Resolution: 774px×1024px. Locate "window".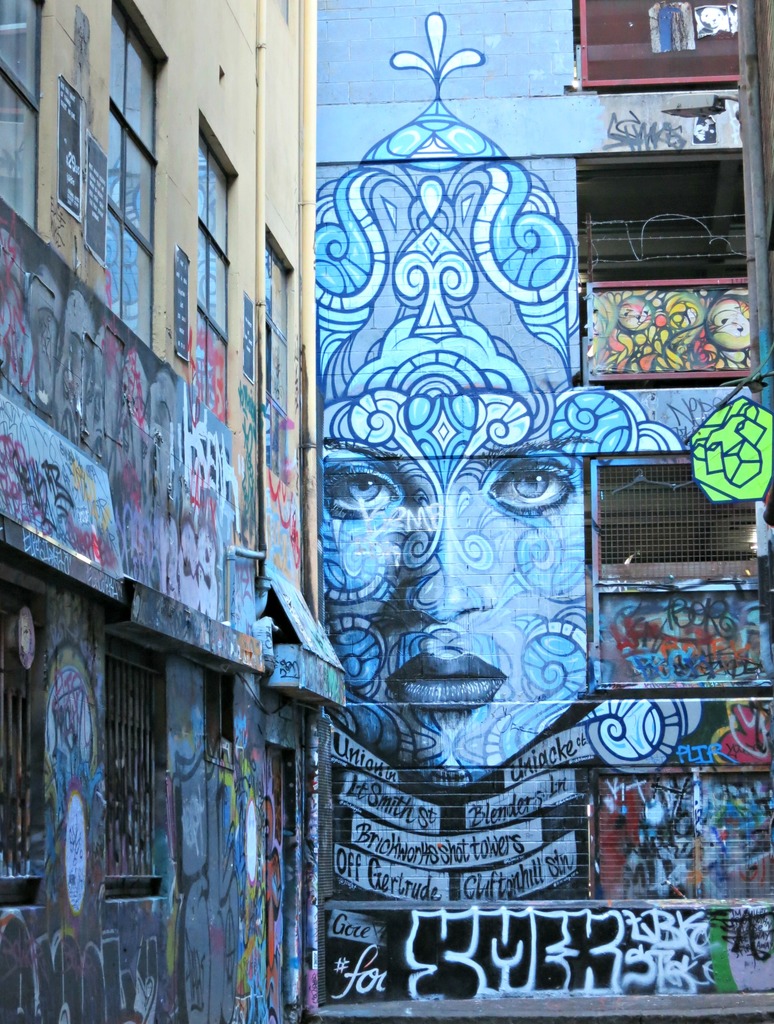
0,0,45,233.
